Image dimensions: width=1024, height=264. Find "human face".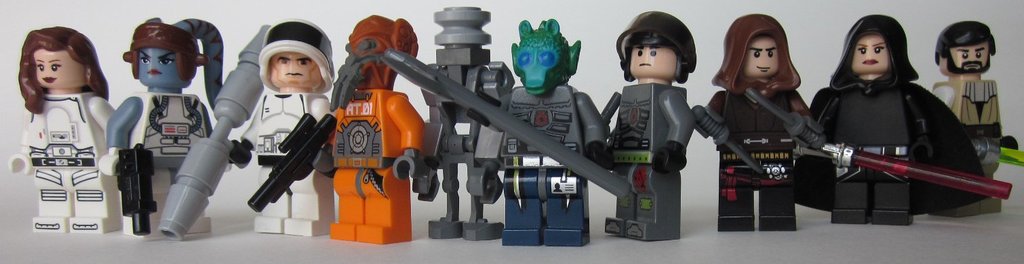
Rect(950, 46, 992, 72).
